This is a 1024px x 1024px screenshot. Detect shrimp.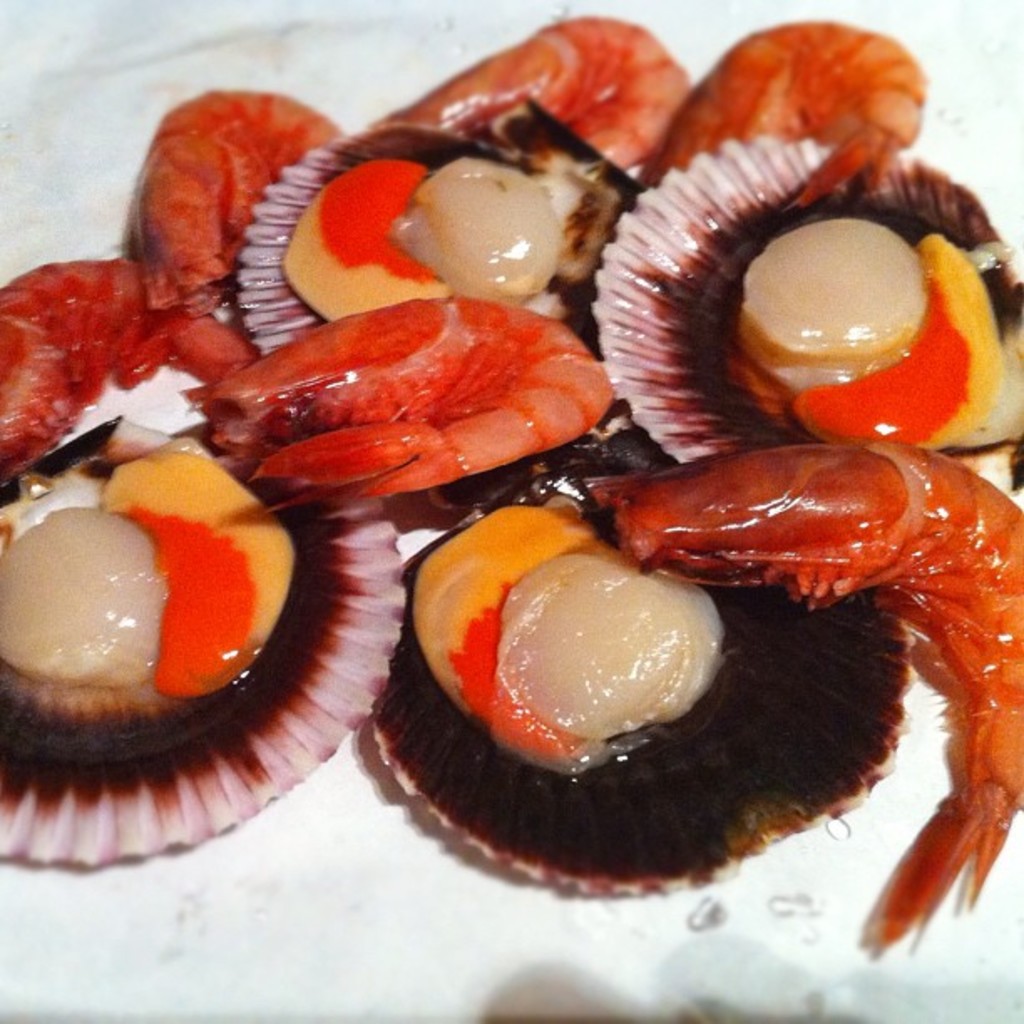
{"left": 385, "top": 13, "right": 691, "bottom": 177}.
